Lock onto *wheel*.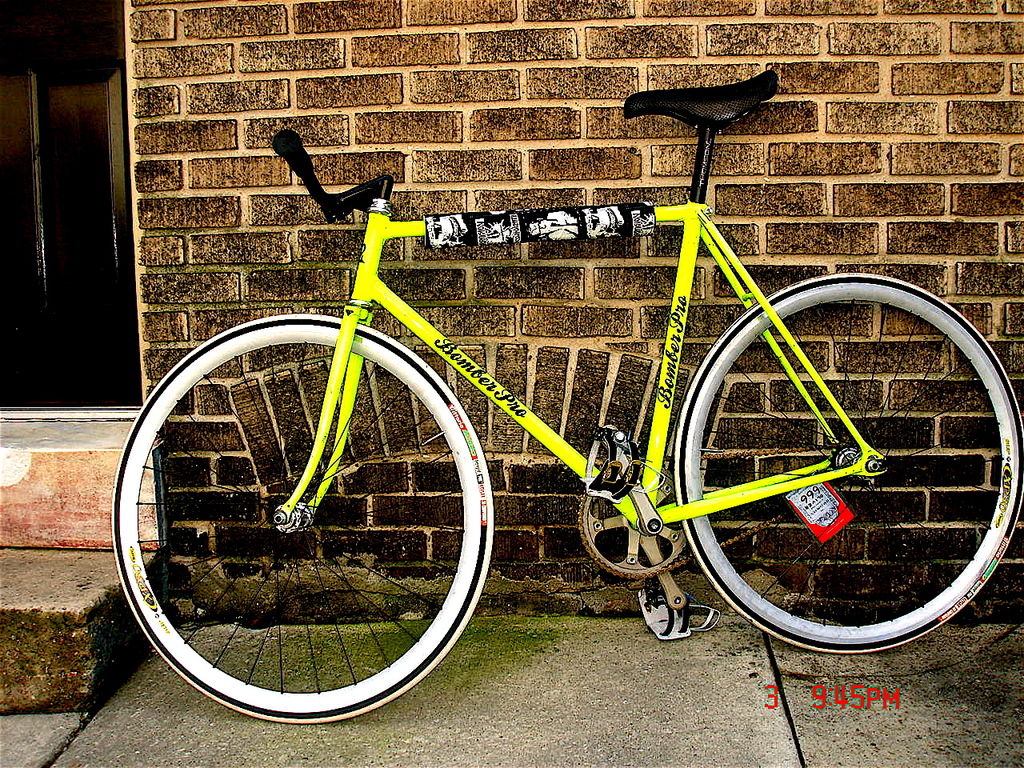
Locked: crop(110, 328, 466, 719).
